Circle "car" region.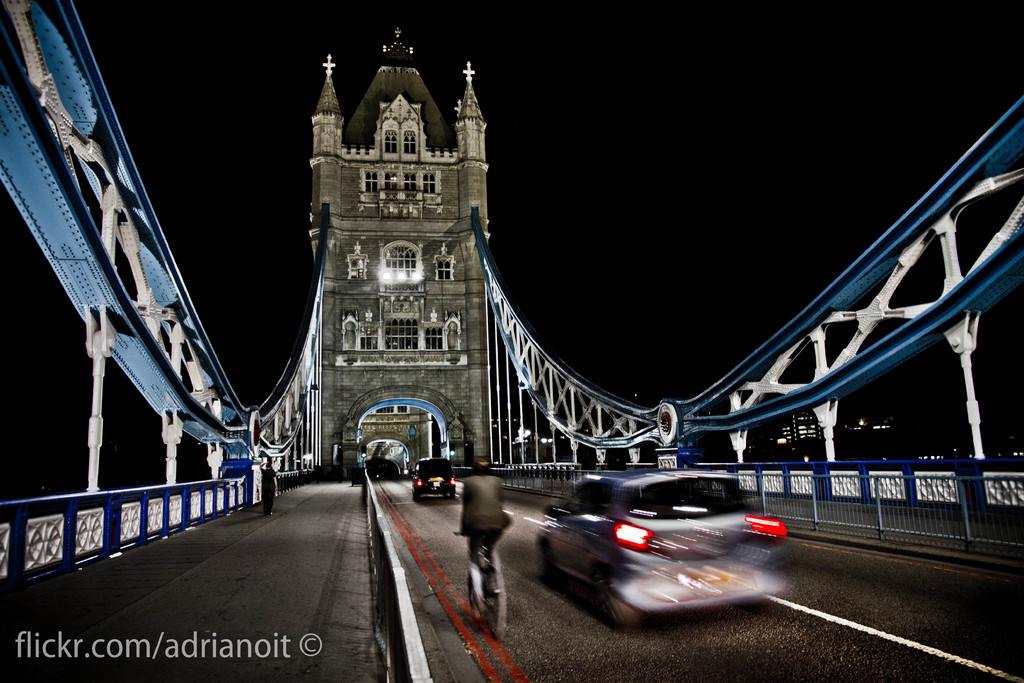
Region: left=410, top=457, right=454, bottom=502.
